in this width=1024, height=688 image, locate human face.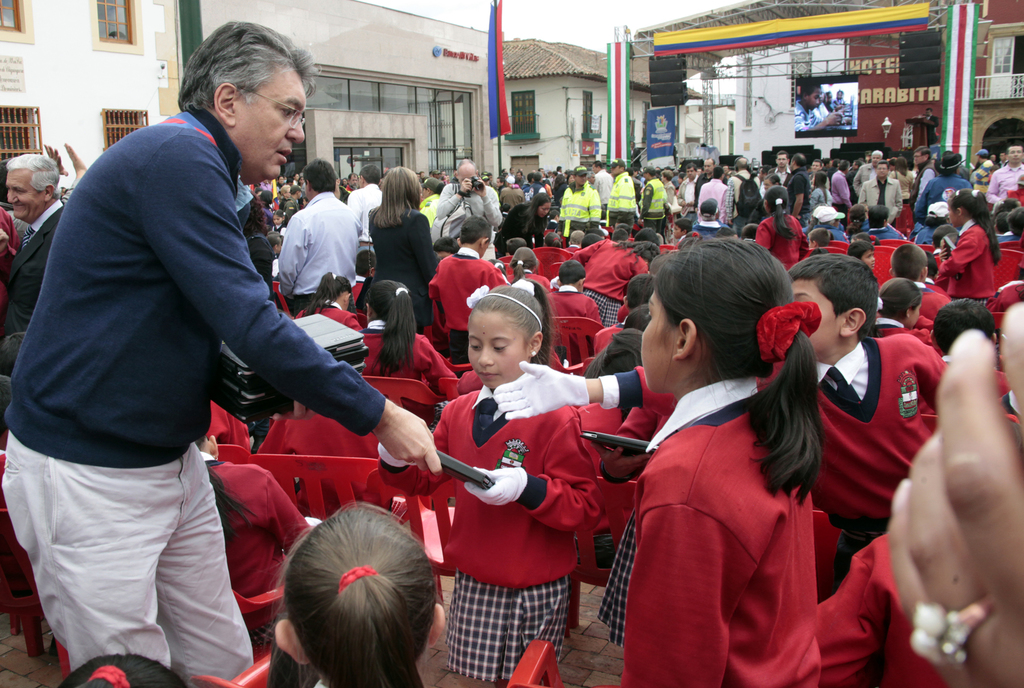
Bounding box: x1=787, y1=276, x2=840, y2=361.
